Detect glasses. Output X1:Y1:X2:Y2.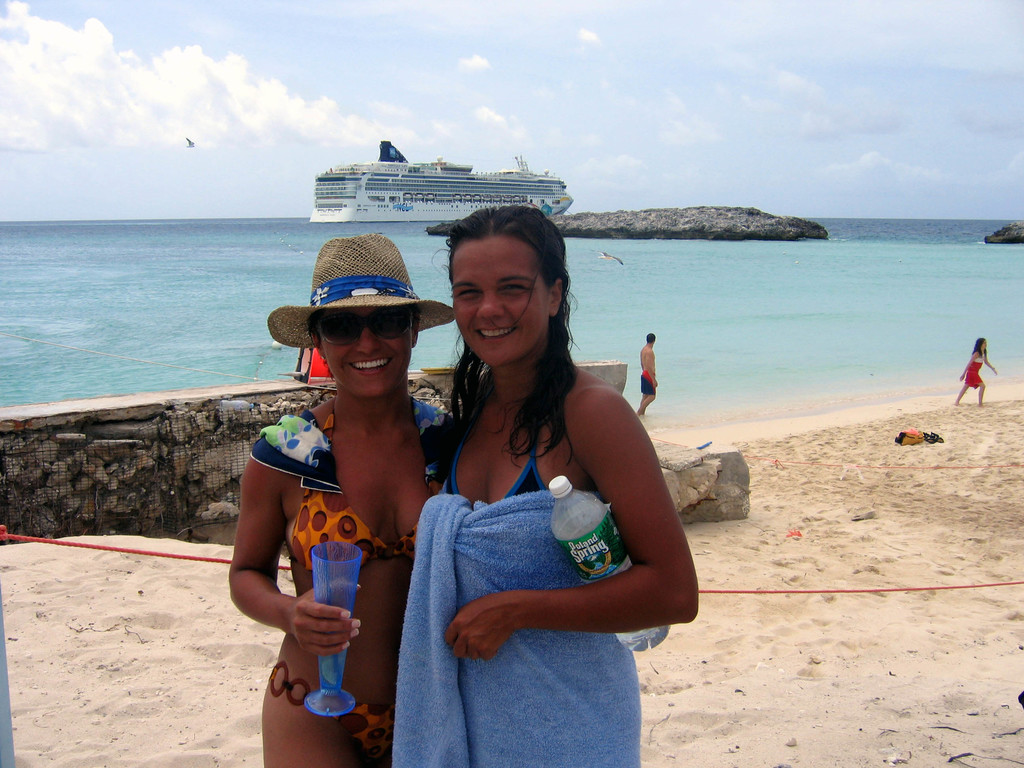
289:298:429:361.
